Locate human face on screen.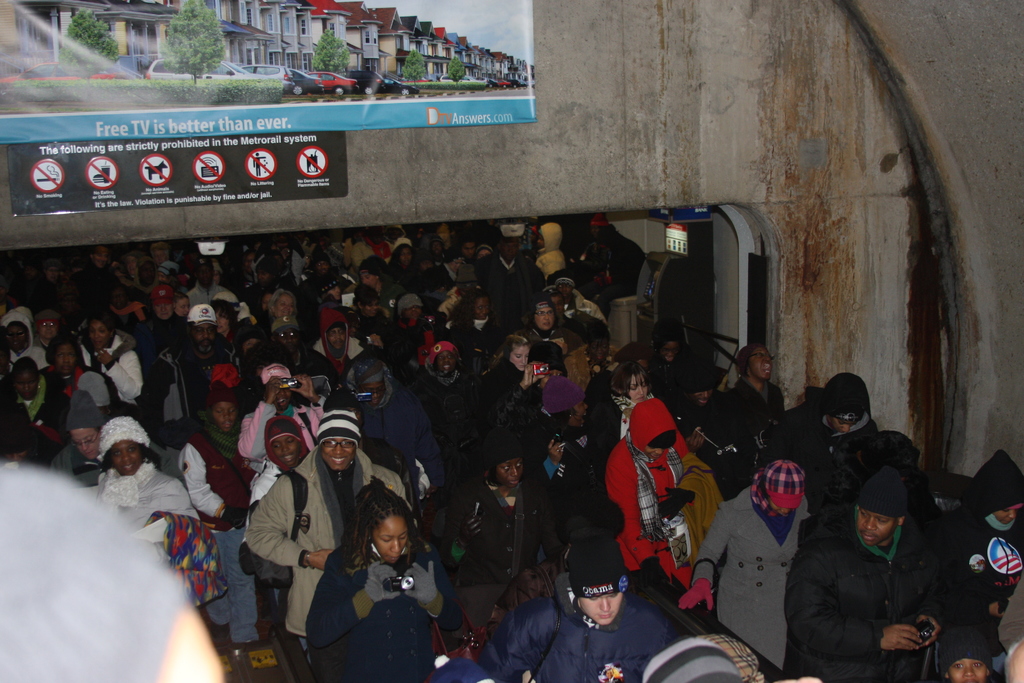
On screen at box(989, 506, 1019, 525).
